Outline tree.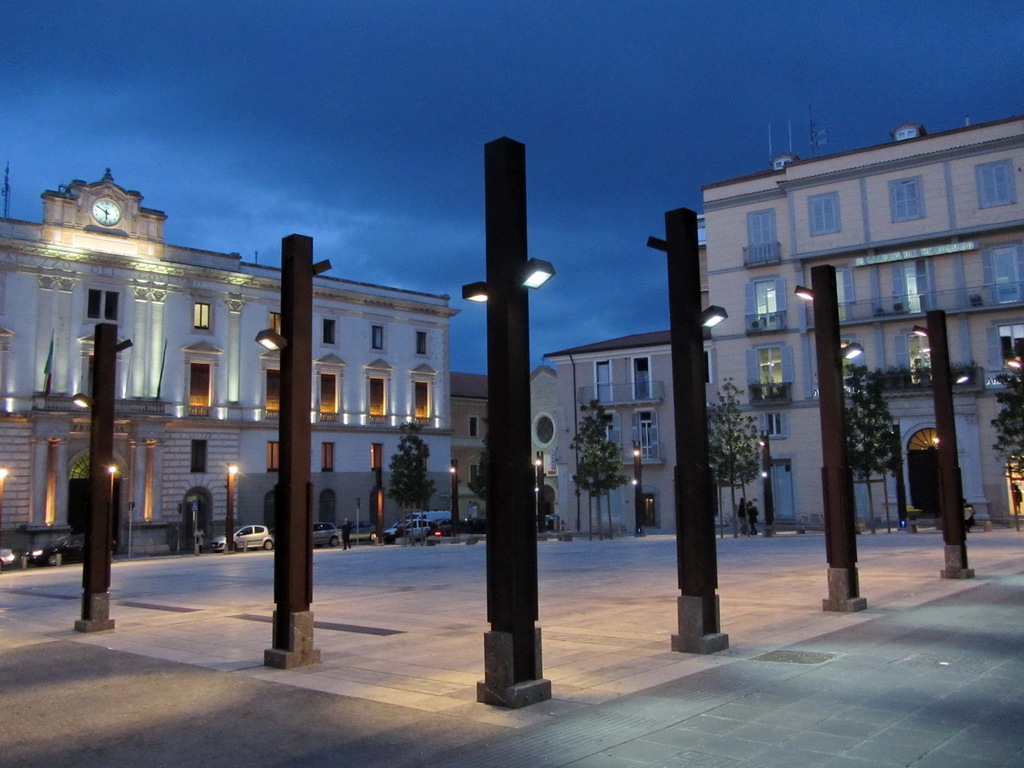
Outline: detection(392, 426, 441, 539).
